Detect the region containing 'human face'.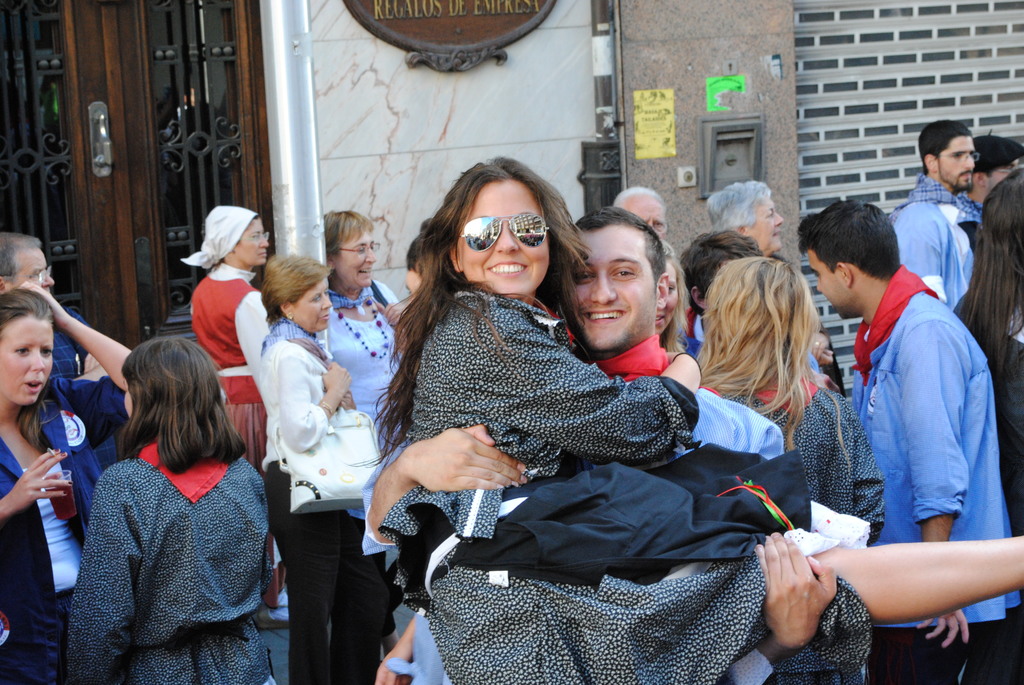
x1=623, y1=197, x2=664, y2=228.
